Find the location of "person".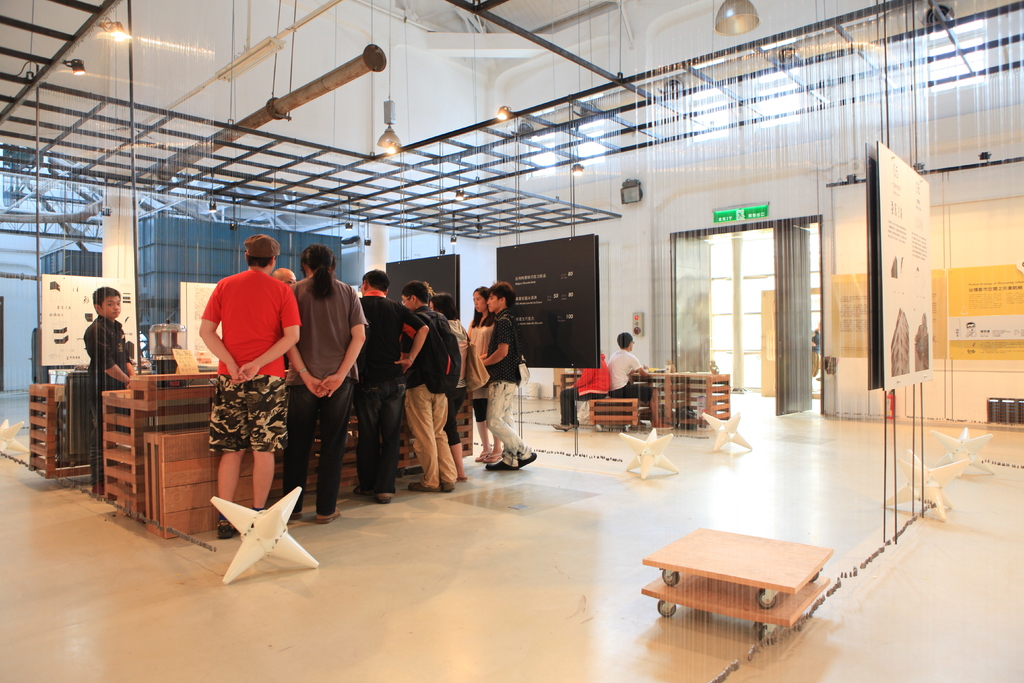
Location: locate(84, 288, 138, 494).
